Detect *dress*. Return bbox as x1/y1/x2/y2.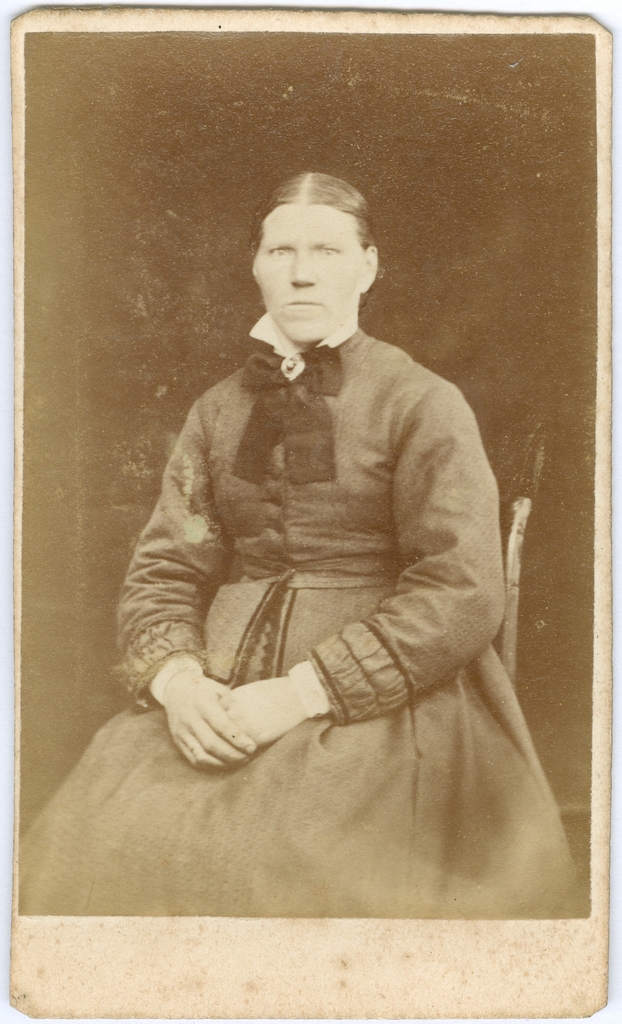
74/241/563/940.
